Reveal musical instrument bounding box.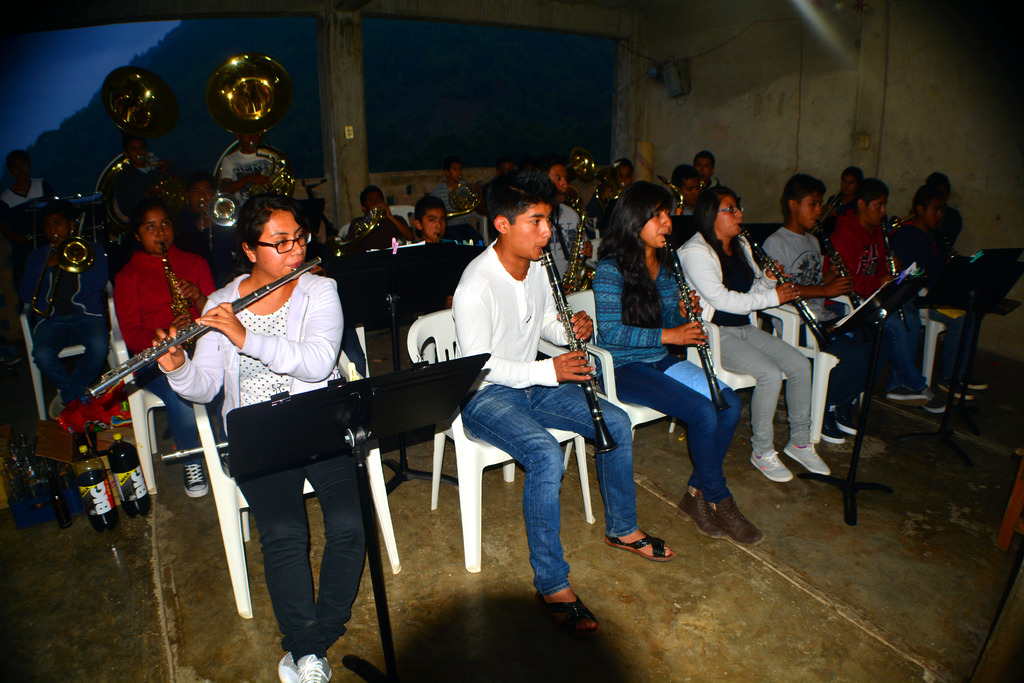
Revealed: <region>99, 69, 172, 181</region>.
